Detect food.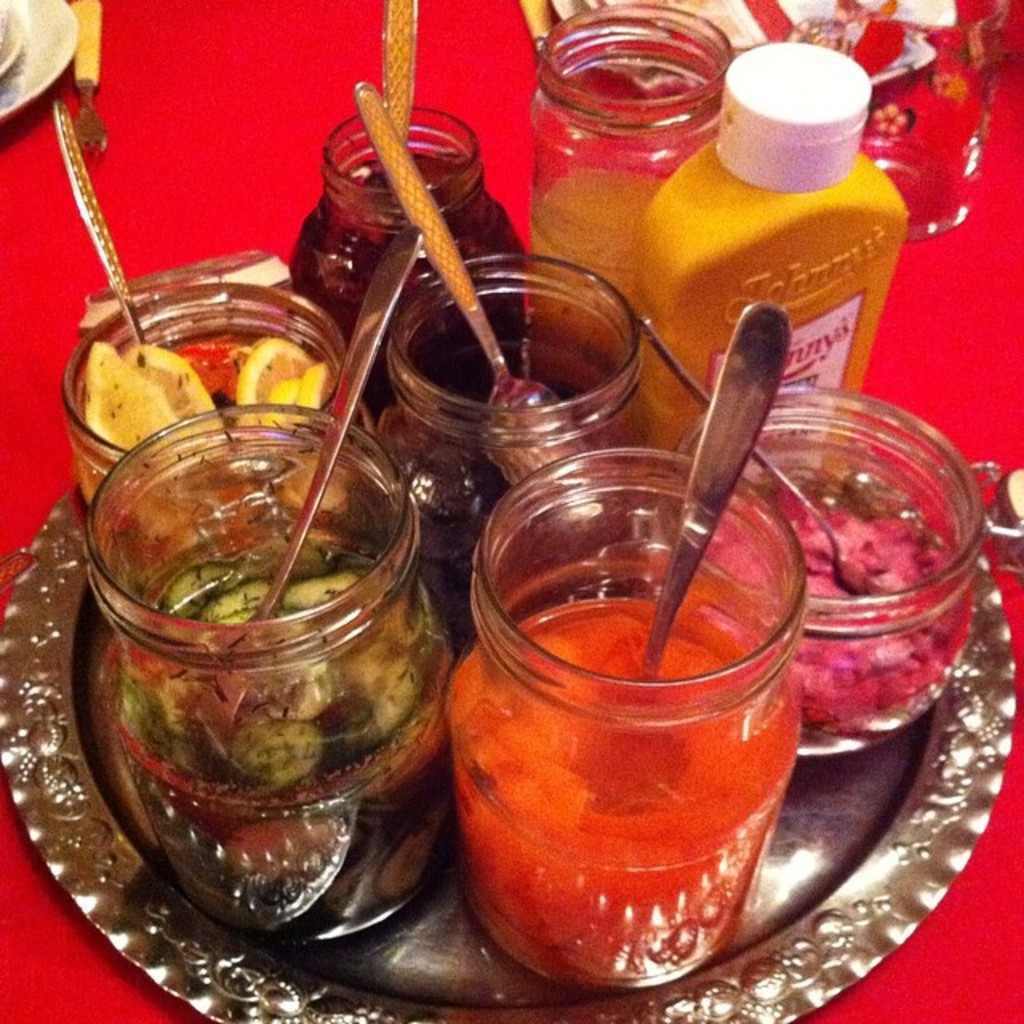
Detected at [285, 142, 520, 430].
